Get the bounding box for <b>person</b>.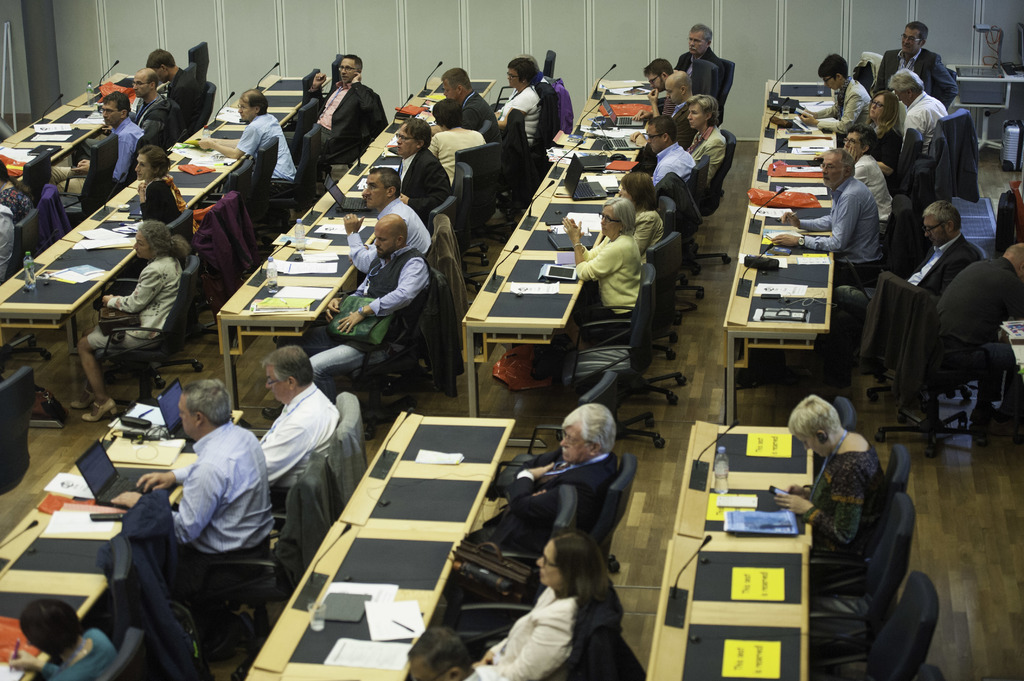
{"x1": 140, "y1": 44, "x2": 186, "y2": 104}.
